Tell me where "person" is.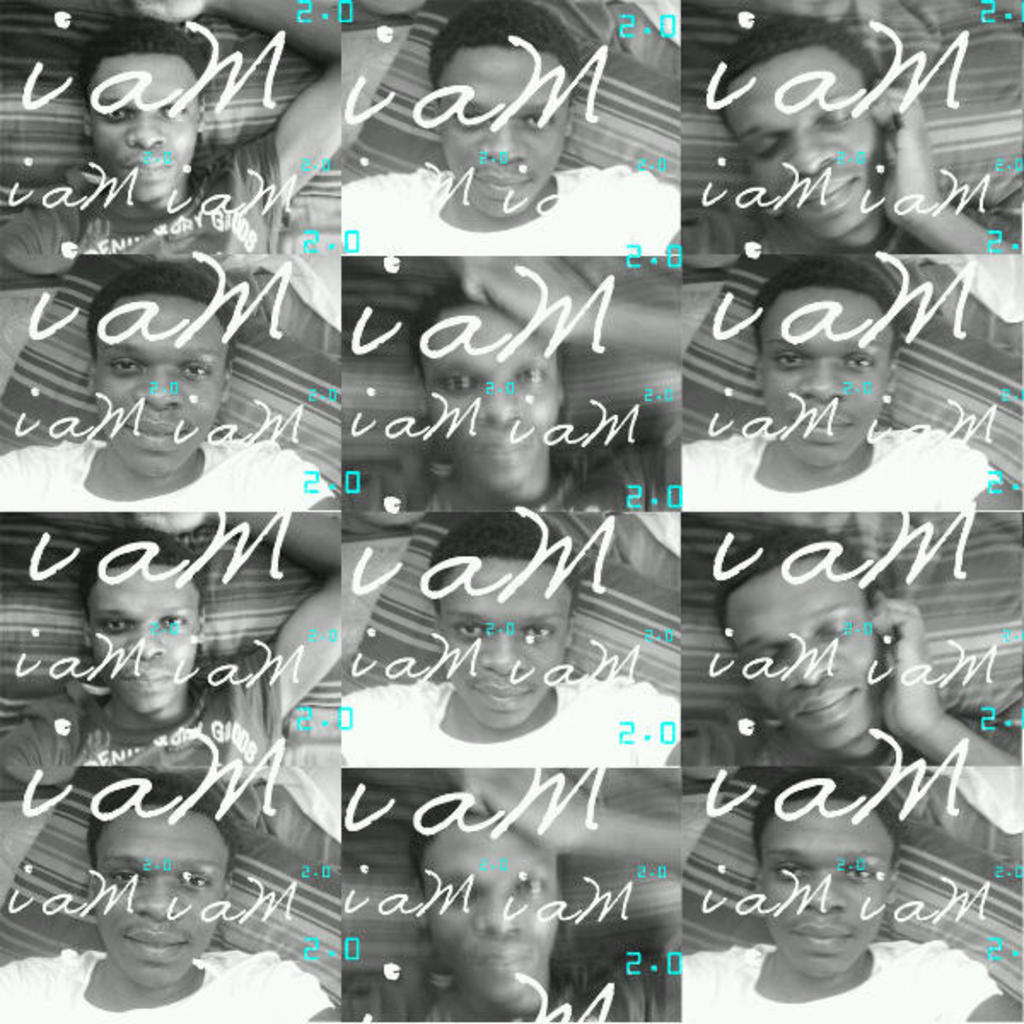
"person" is at bbox=[674, 263, 1022, 514].
